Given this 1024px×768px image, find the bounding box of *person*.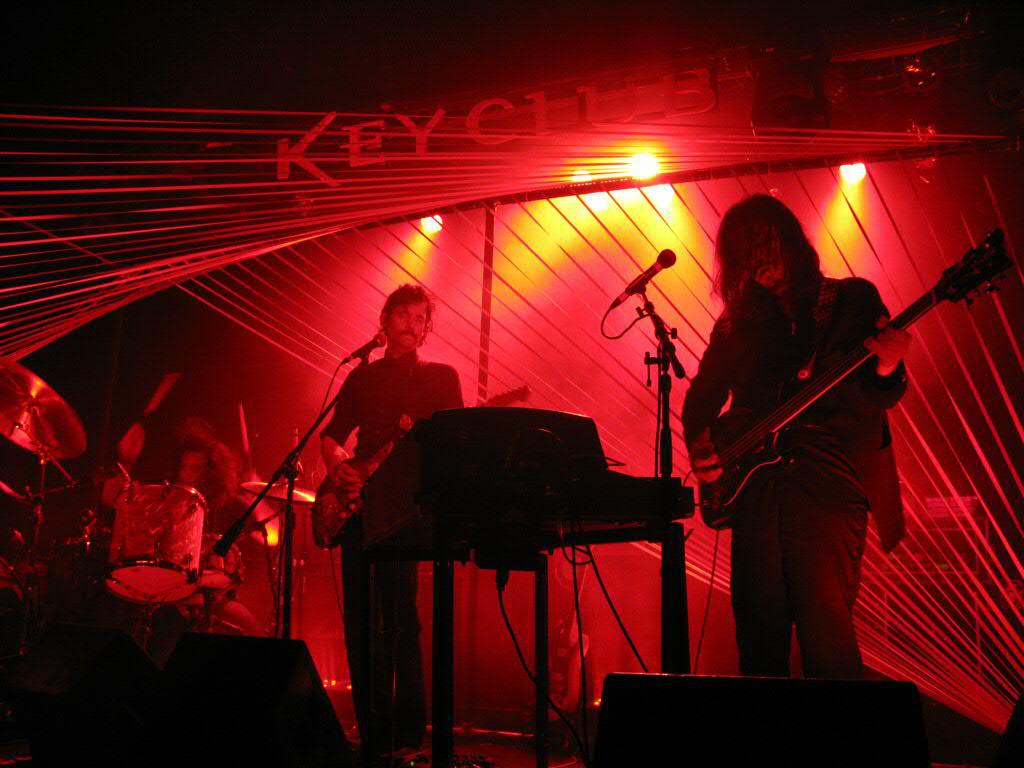
bbox=(690, 152, 933, 710).
